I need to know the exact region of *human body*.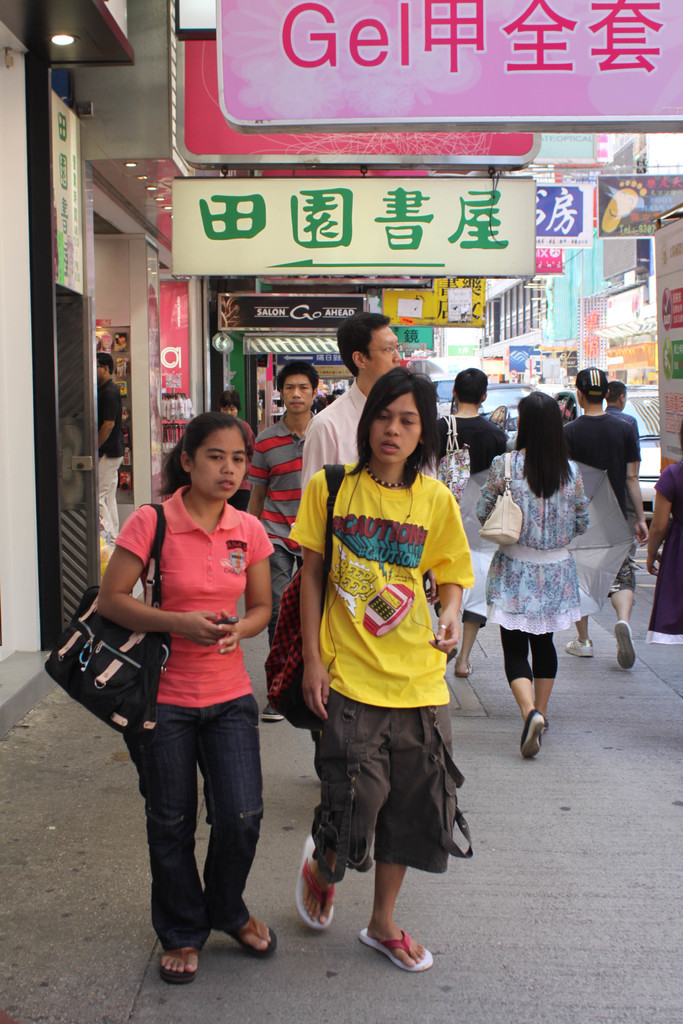
Region: detection(618, 383, 645, 463).
